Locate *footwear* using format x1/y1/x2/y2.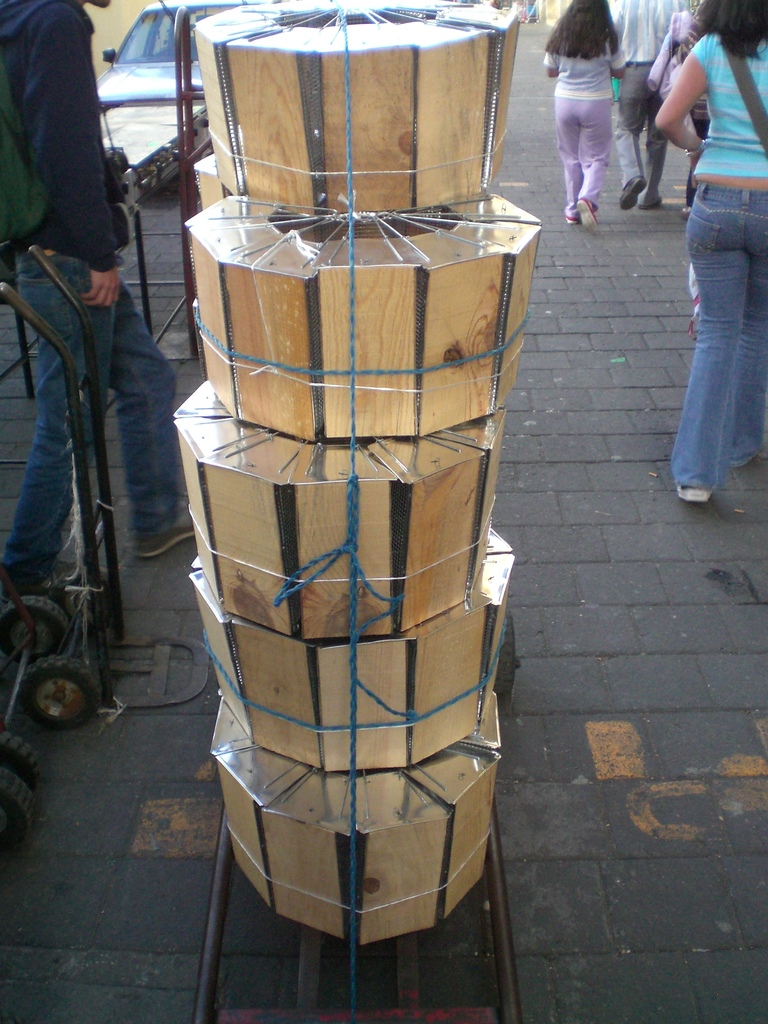
639/198/665/212.
